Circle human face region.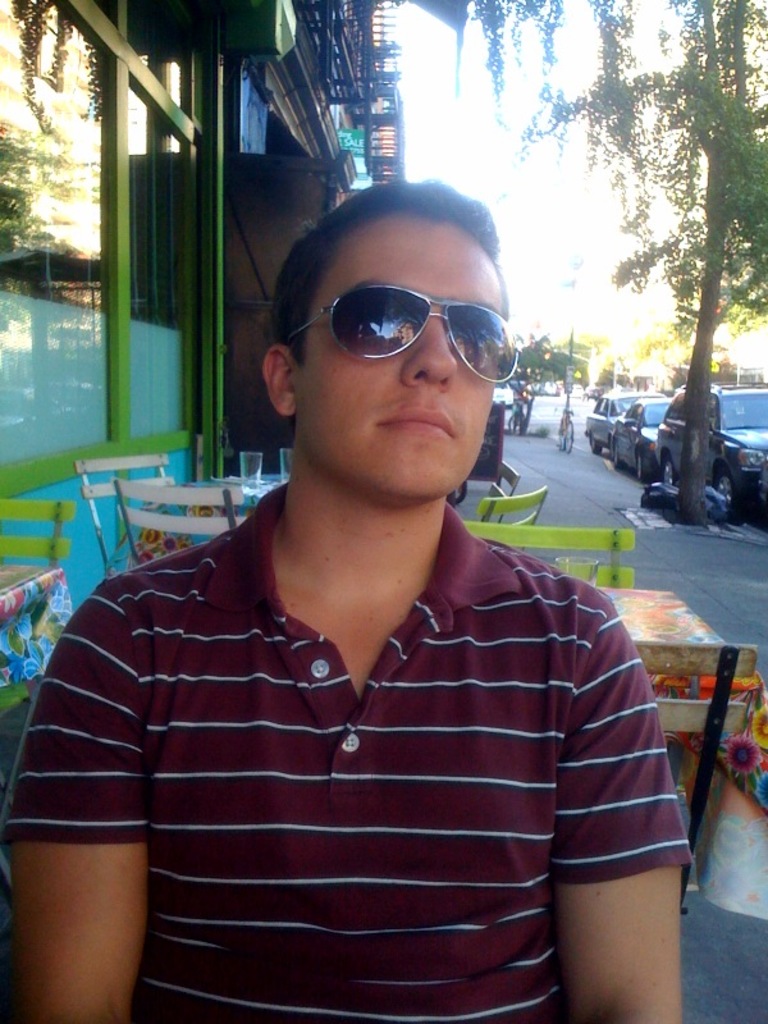
Region: x1=300 y1=219 x2=506 y2=486.
